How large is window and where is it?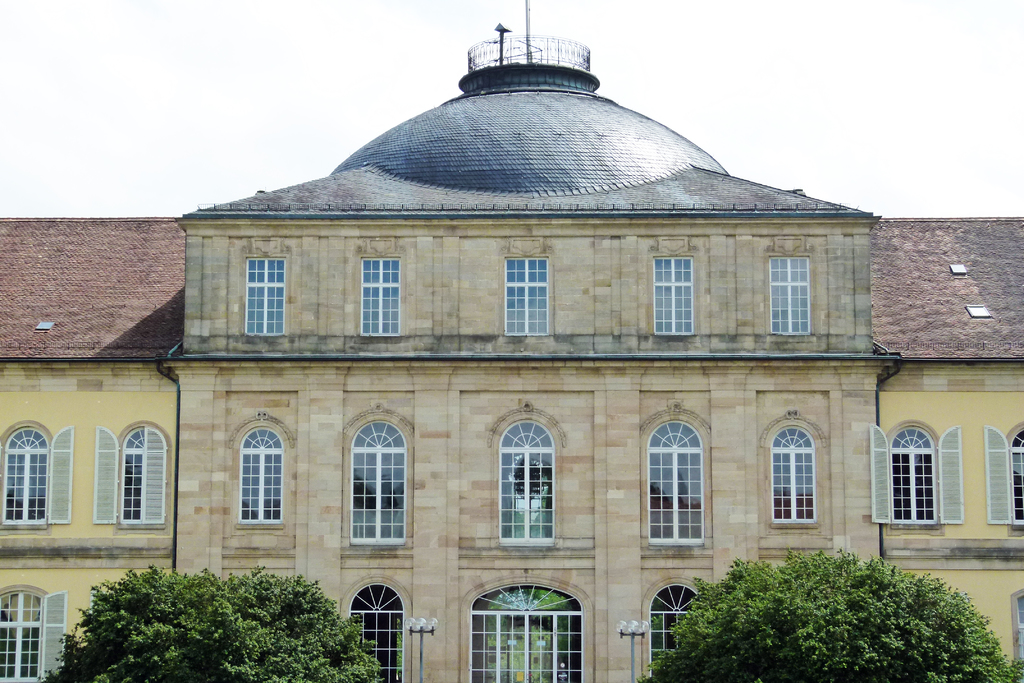
Bounding box: x1=776, y1=425, x2=815, y2=525.
